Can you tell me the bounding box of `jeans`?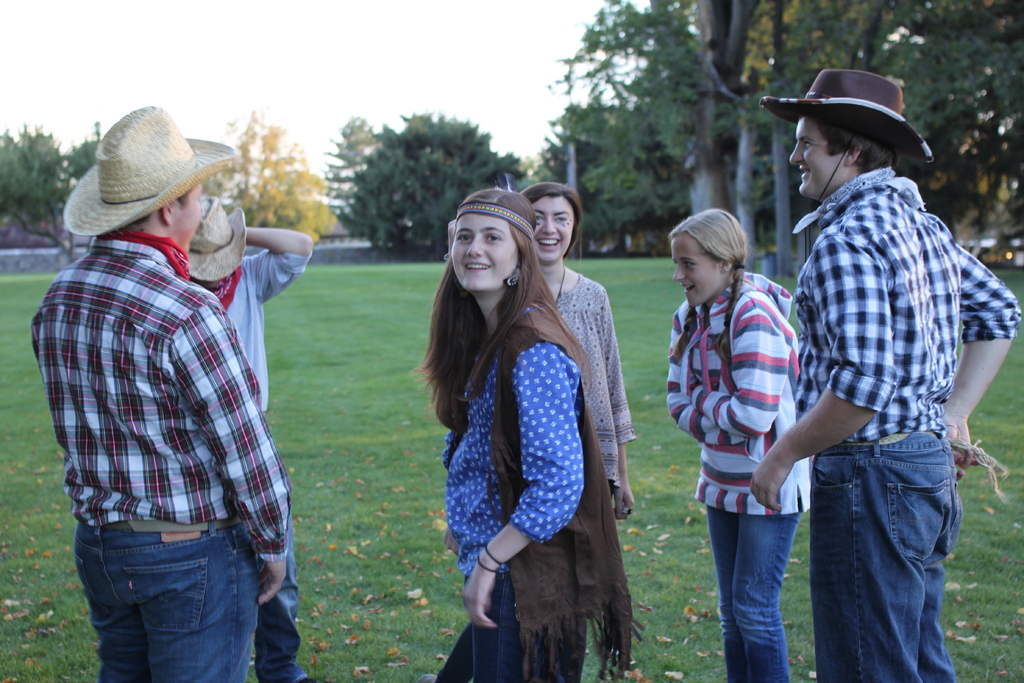
pyautogui.locateOnScreen(472, 575, 585, 682).
